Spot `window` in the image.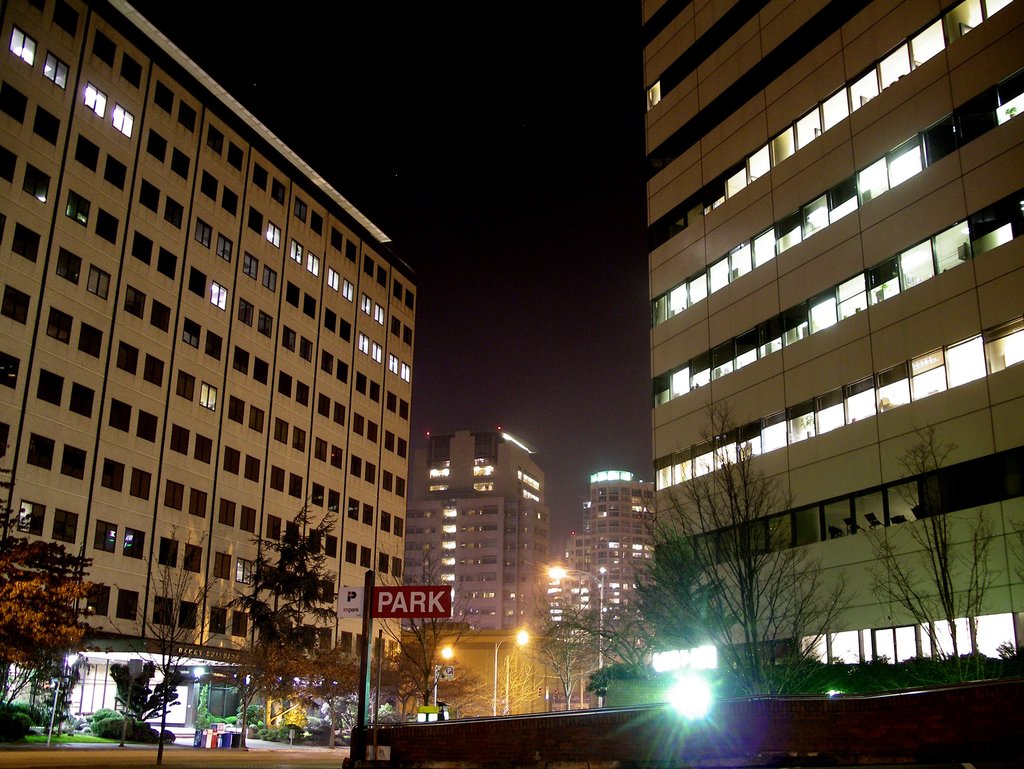
`window` found at box=[319, 352, 335, 374].
